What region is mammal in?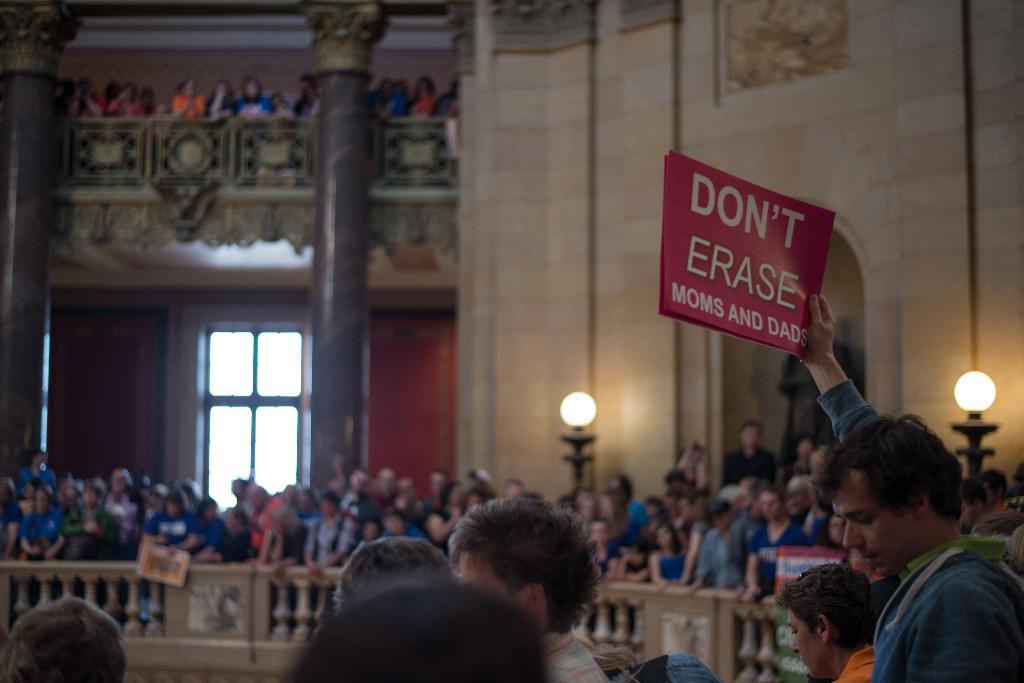
231:74:276:124.
